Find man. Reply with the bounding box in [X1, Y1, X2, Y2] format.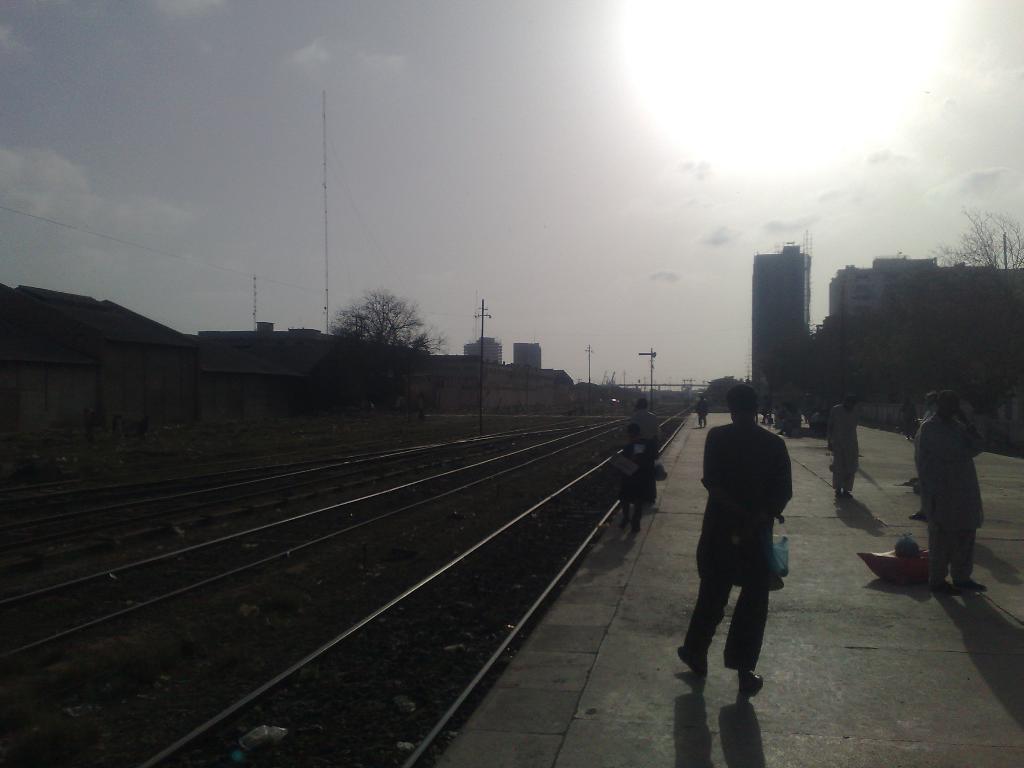
[628, 397, 660, 501].
